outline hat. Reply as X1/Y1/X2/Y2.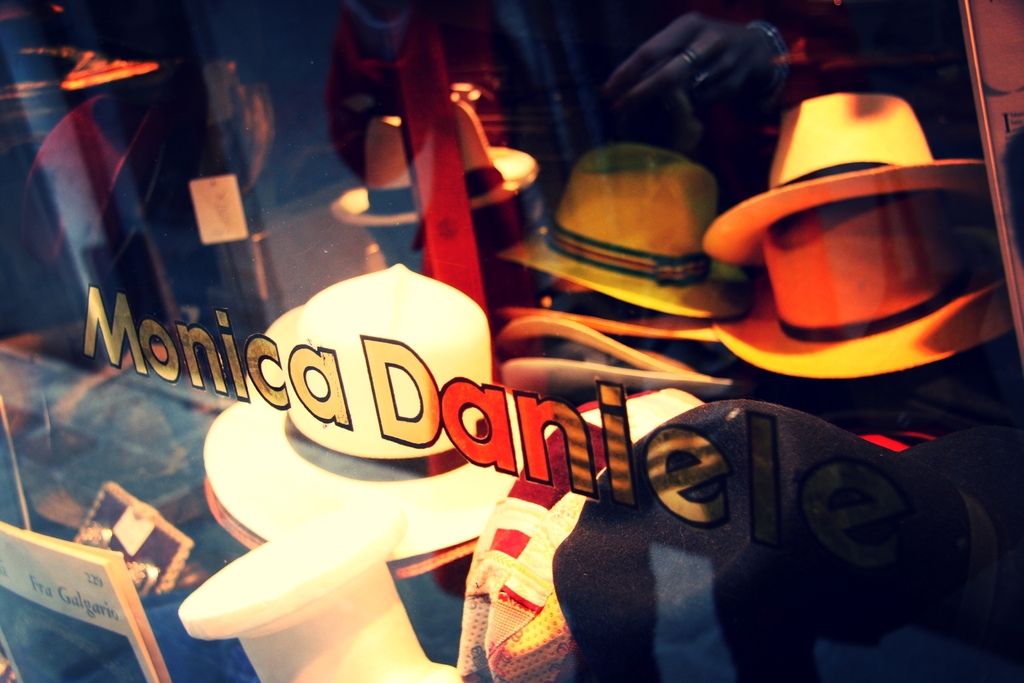
708/190/1015/379.
